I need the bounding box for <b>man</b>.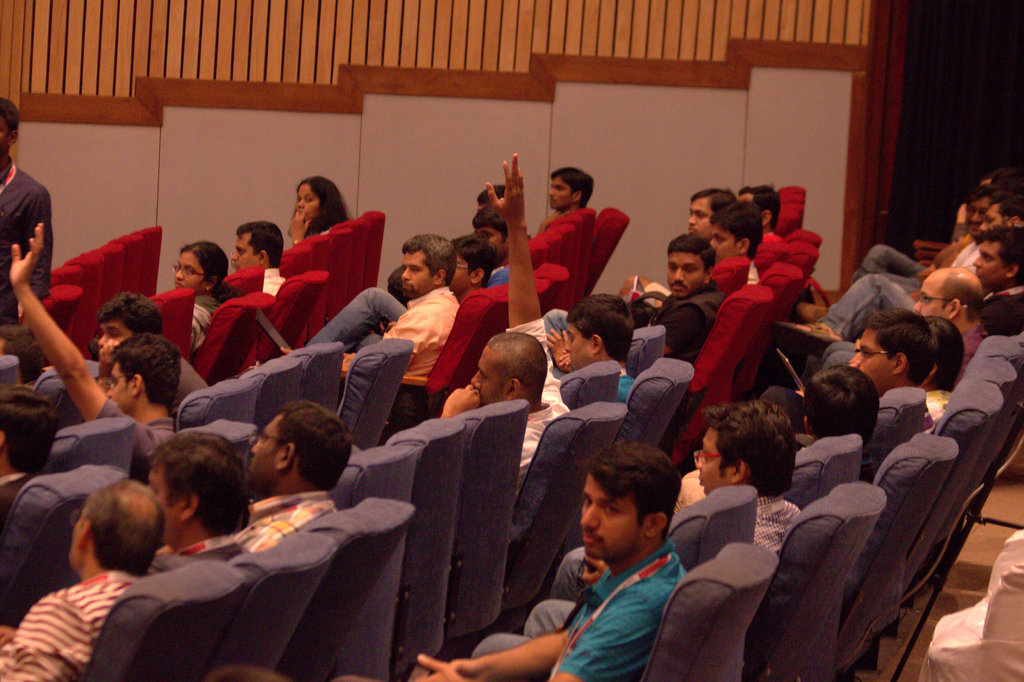
Here it is: 538/168/594/225.
